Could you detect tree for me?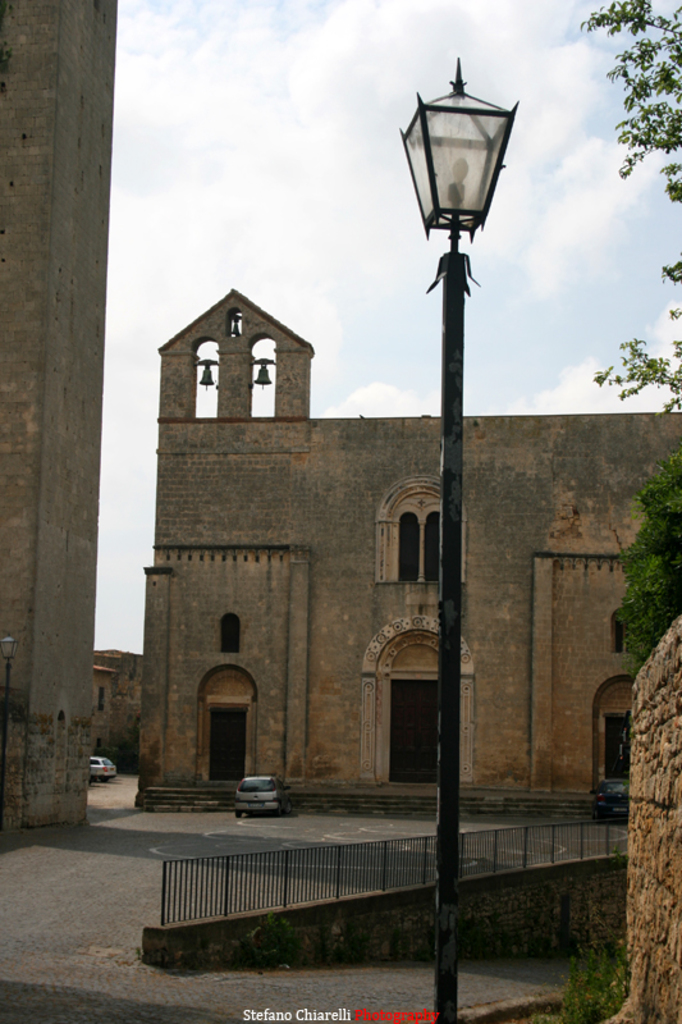
Detection result: <bbox>583, 0, 681, 666</bbox>.
